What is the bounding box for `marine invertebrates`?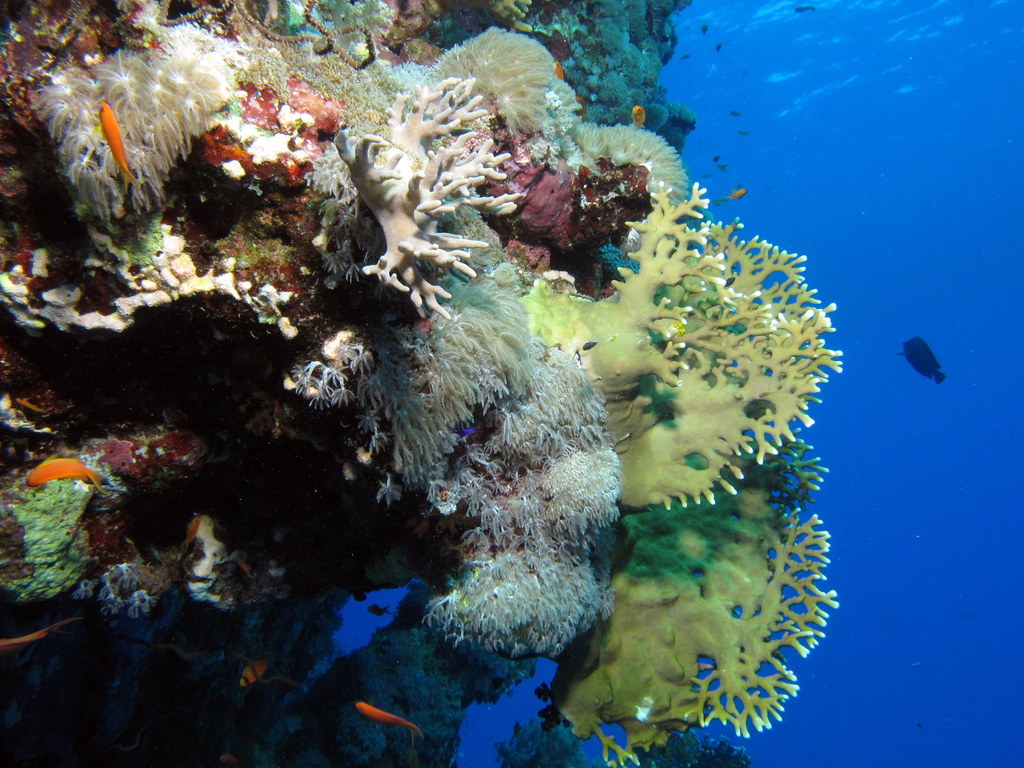
<box>541,0,708,126</box>.
